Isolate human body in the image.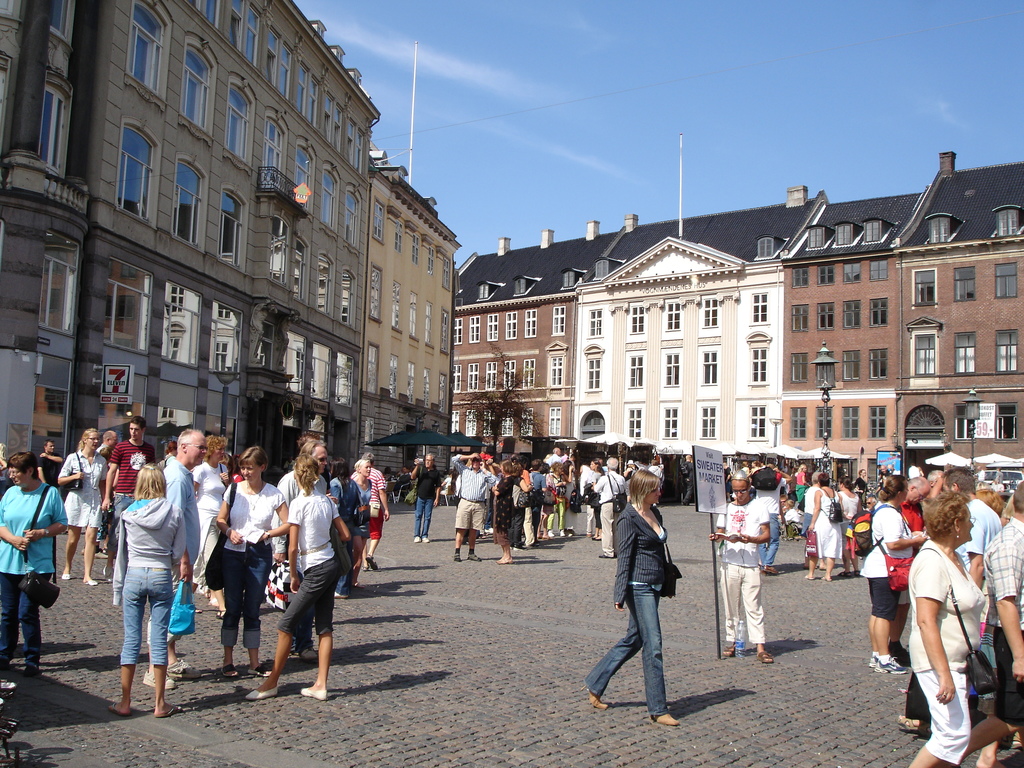
Isolated region: 412/451/445/537.
